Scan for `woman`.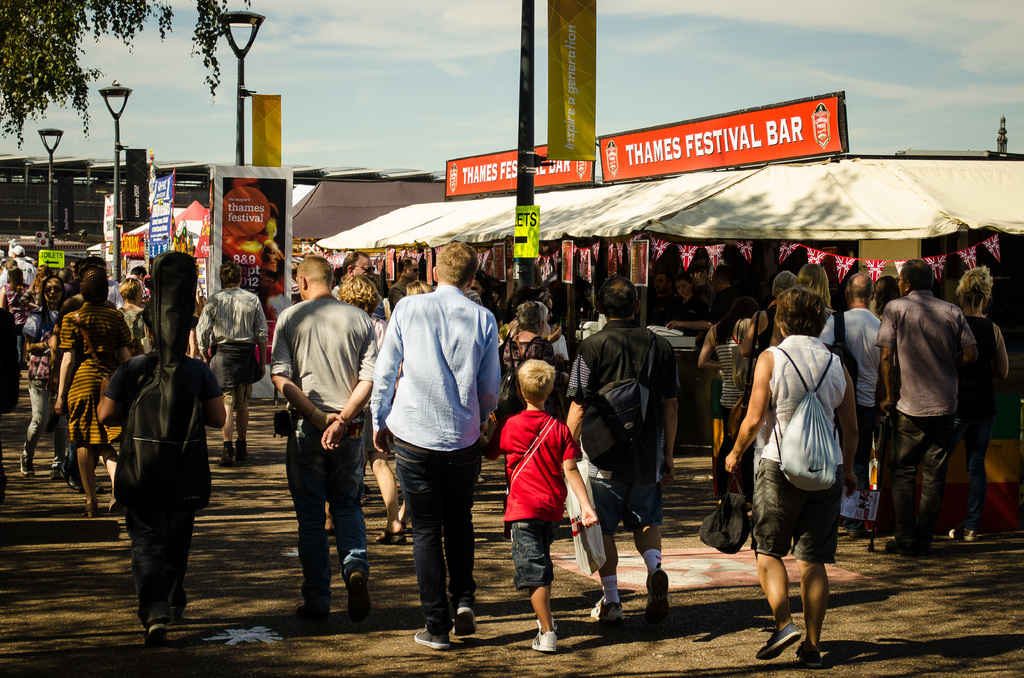
Scan result: l=497, t=301, r=565, b=439.
